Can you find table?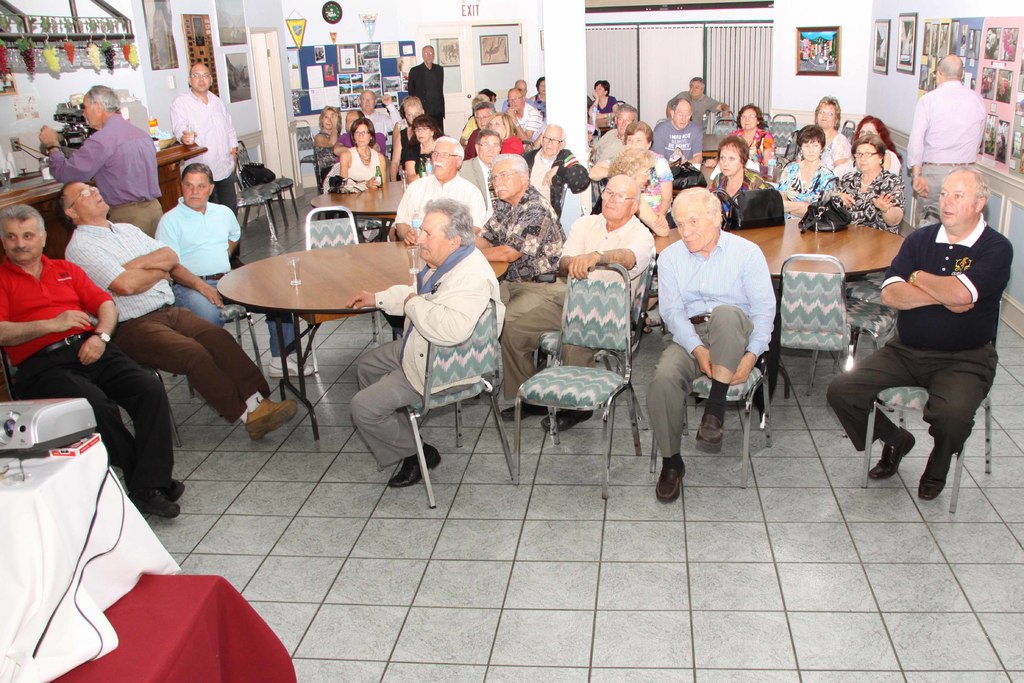
Yes, bounding box: (left=727, top=218, right=908, bottom=394).
